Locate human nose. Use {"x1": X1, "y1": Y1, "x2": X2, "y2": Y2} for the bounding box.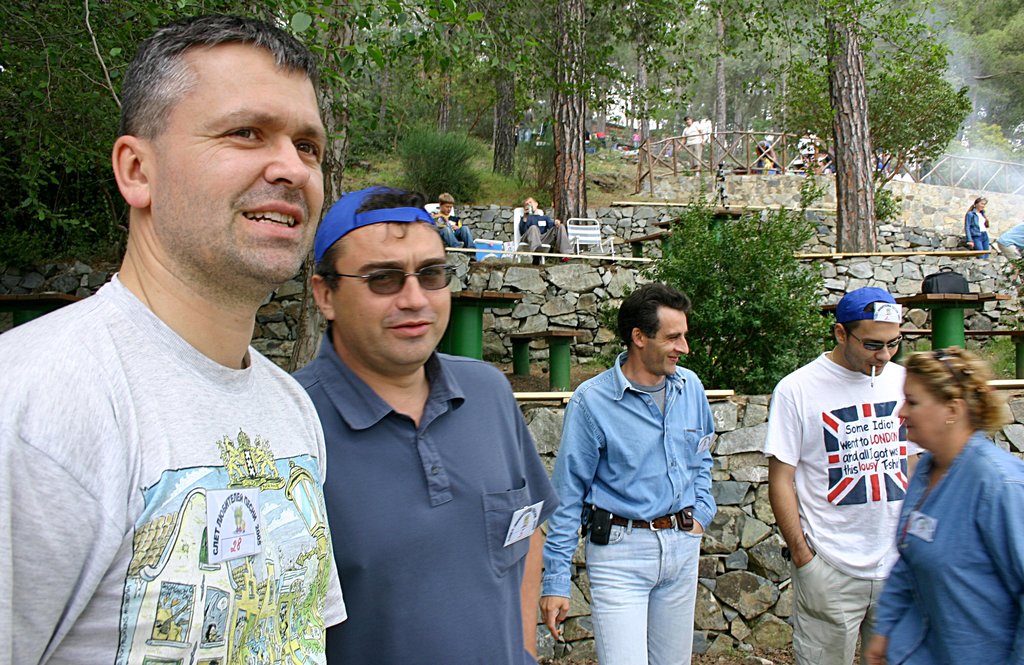
{"x1": 266, "y1": 141, "x2": 310, "y2": 189}.
